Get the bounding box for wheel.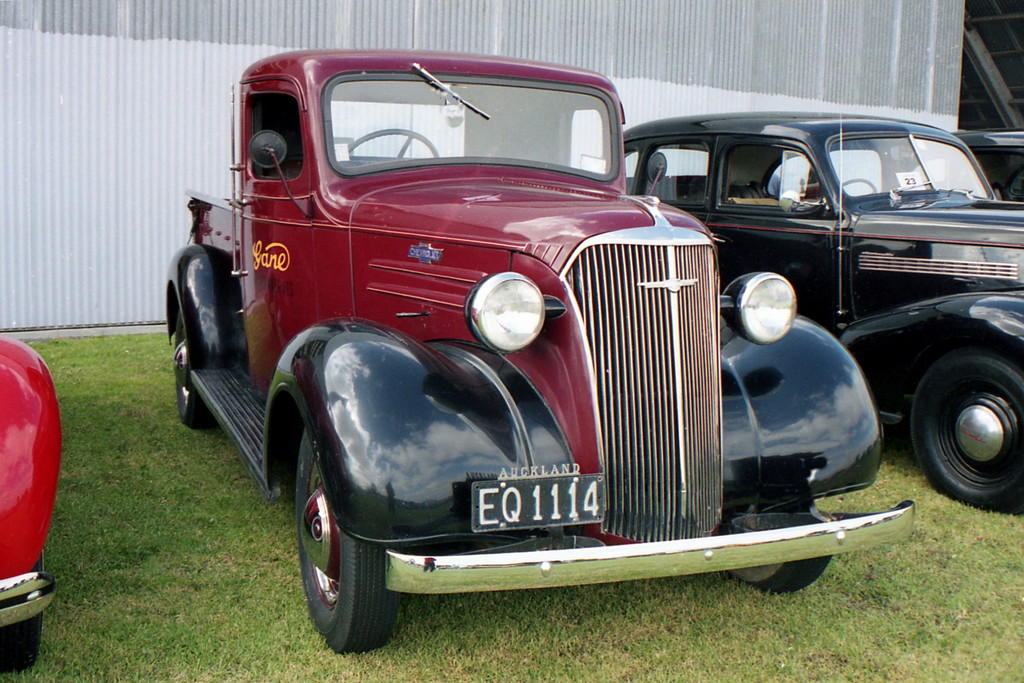
[728,498,831,592].
